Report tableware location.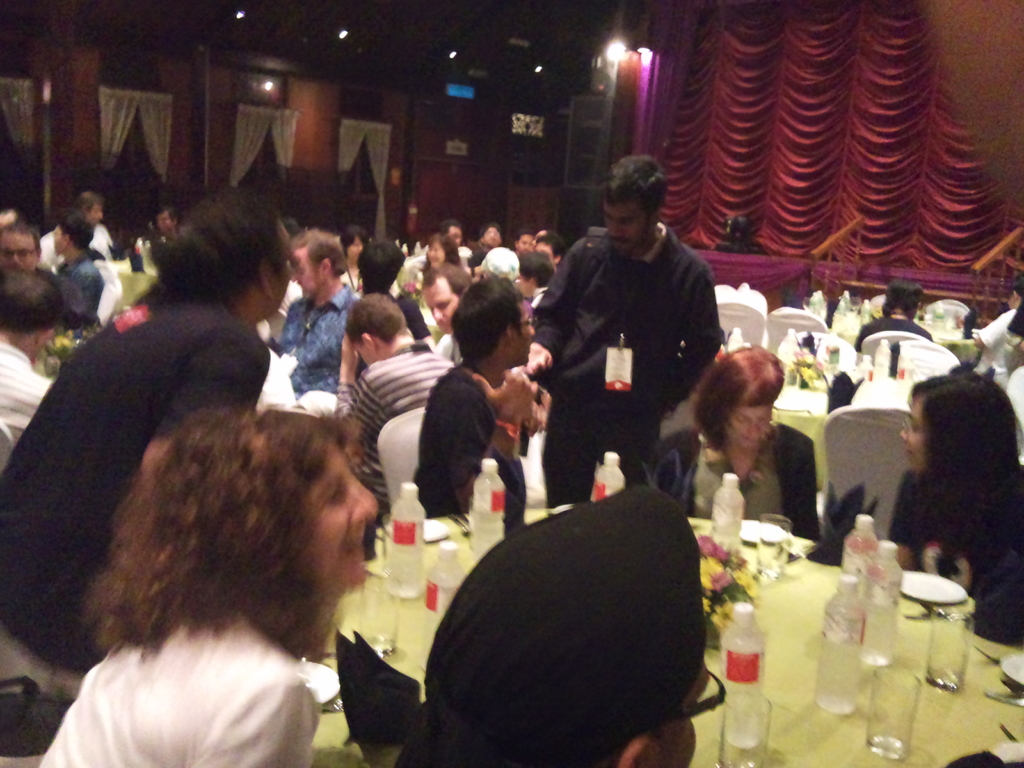
Report: <bbox>1001, 653, 1023, 696</bbox>.
